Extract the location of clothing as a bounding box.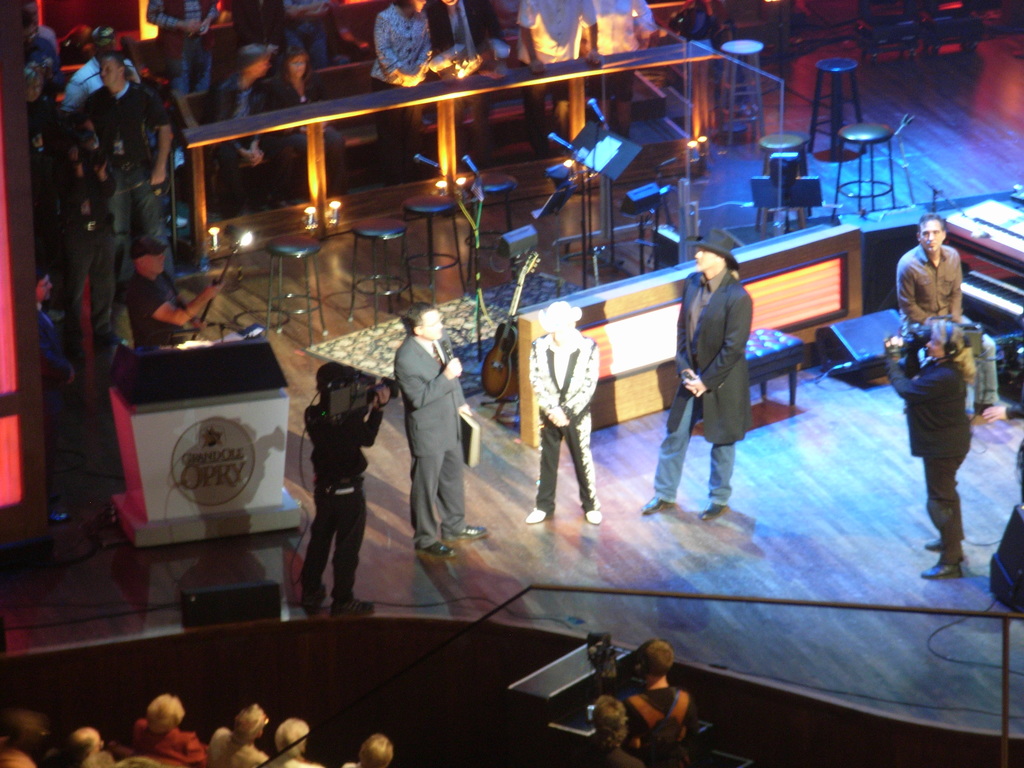
509, 0, 595, 65.
